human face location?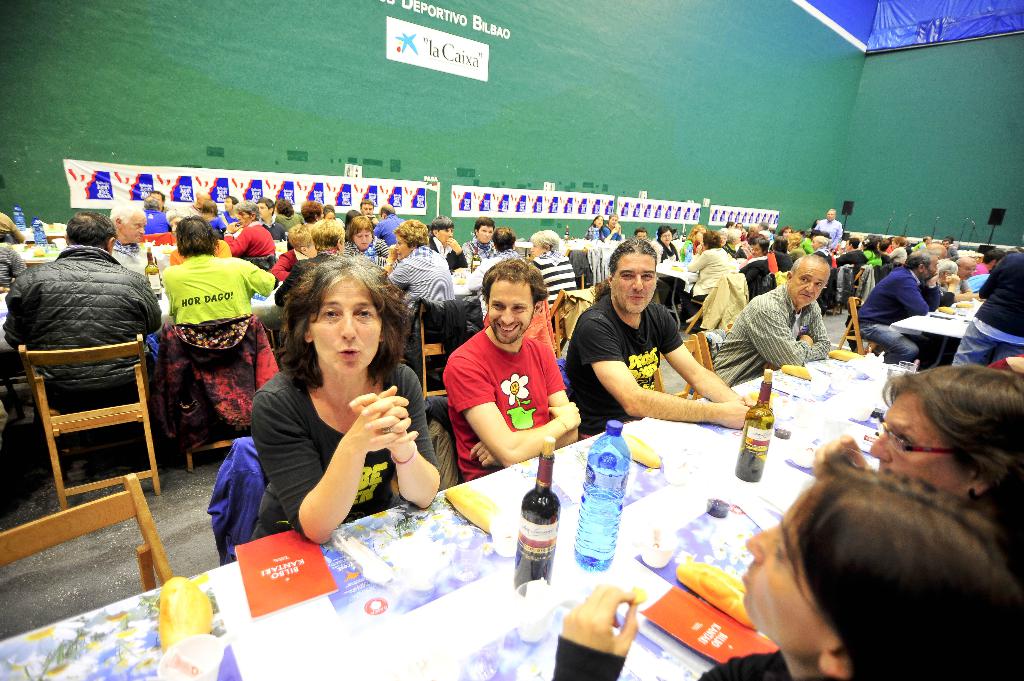
region(354, 230, 372, 249)
